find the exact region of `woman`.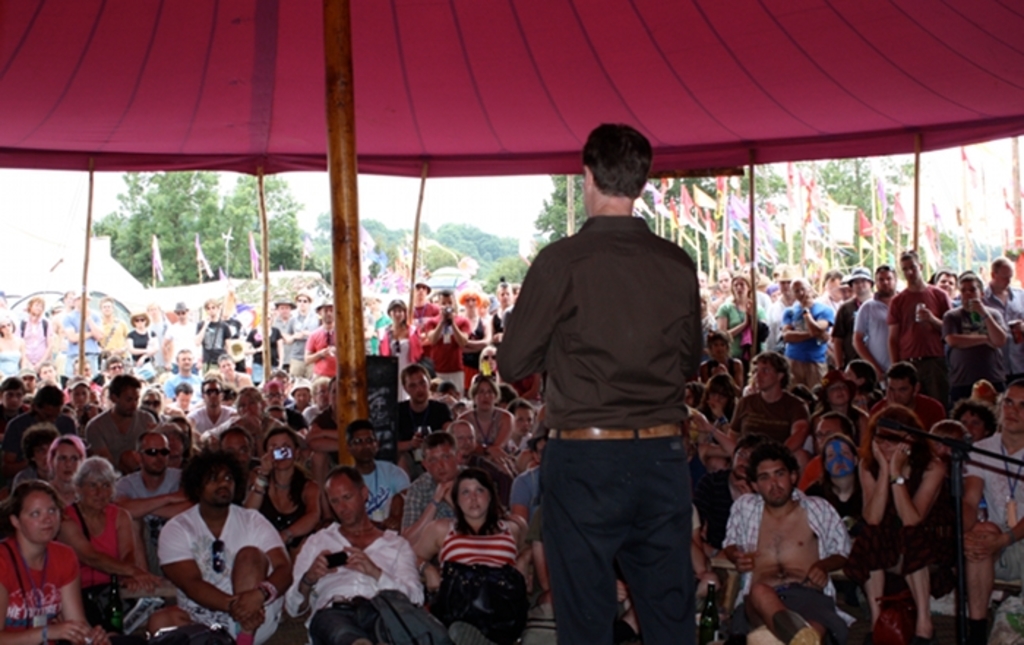
Exact region: pyautogui.locateOnScreen(0, 317, 19, 379).
